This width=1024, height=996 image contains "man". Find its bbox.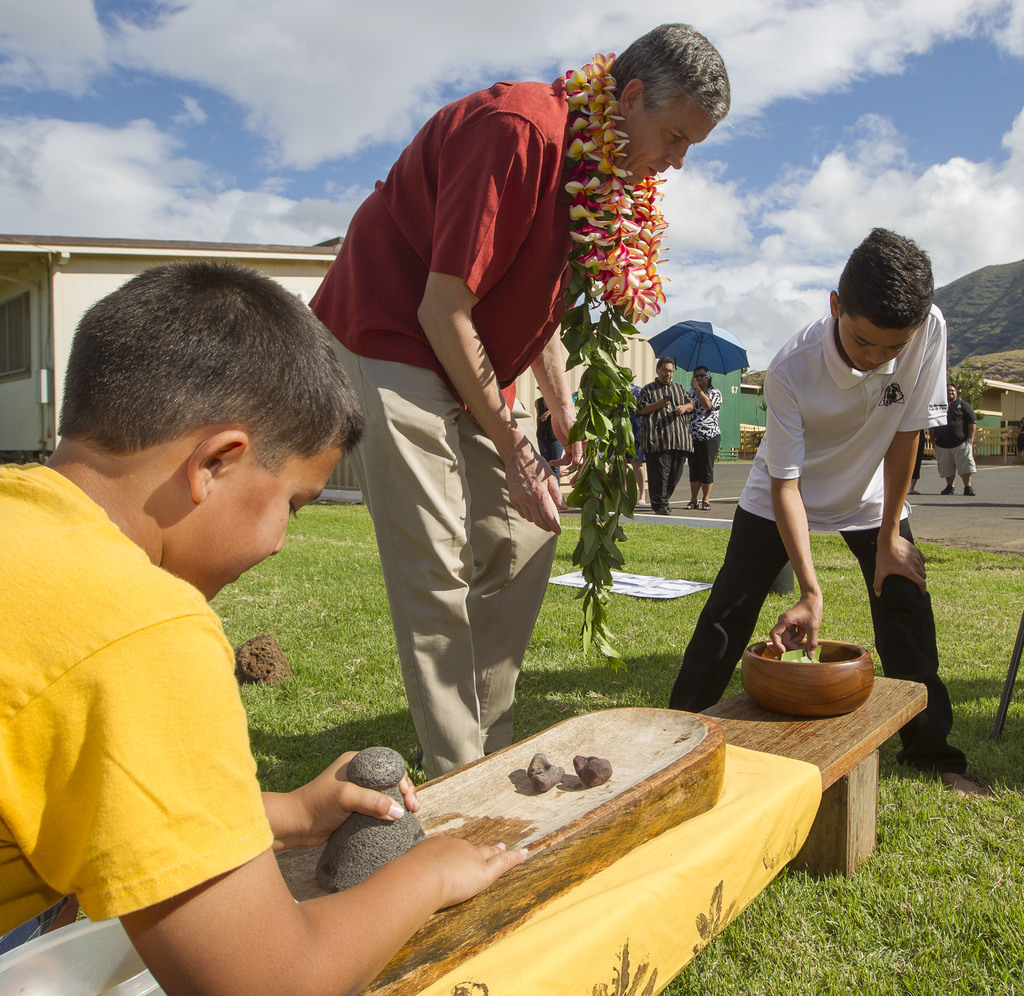
box=[935, 382, 979, 493].
